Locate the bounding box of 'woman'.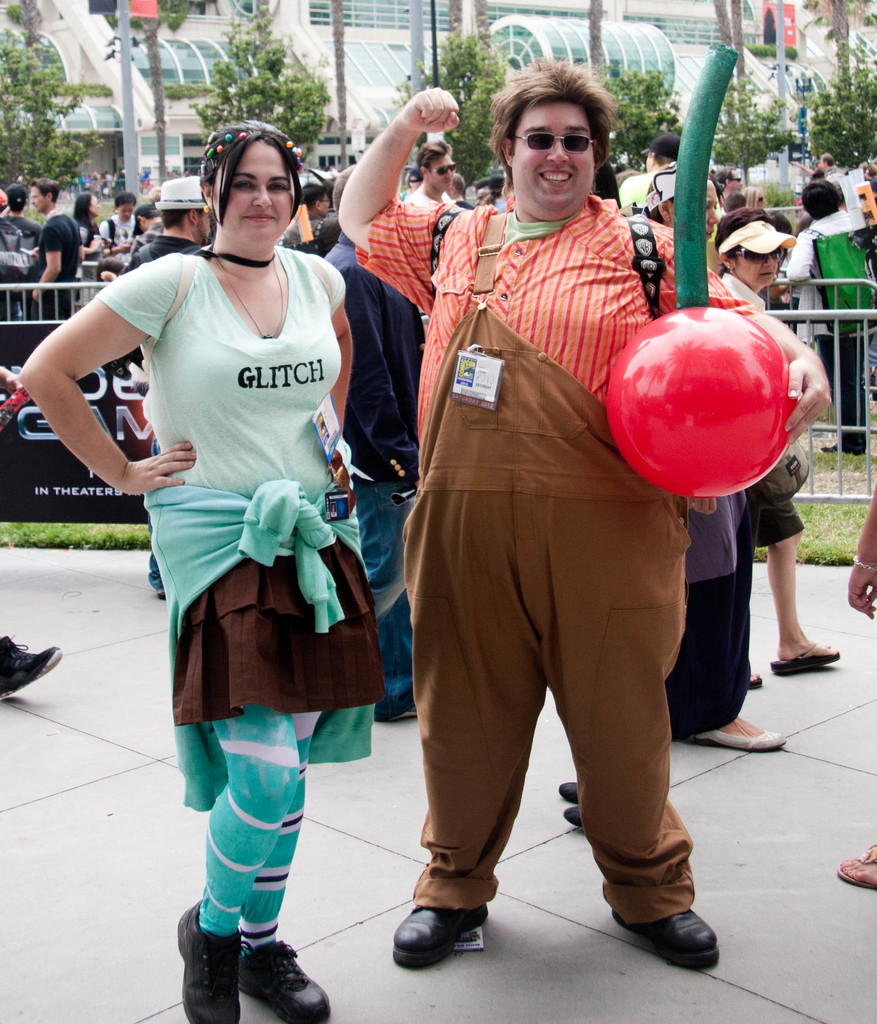
Bounding box: 632:153:779:758.
